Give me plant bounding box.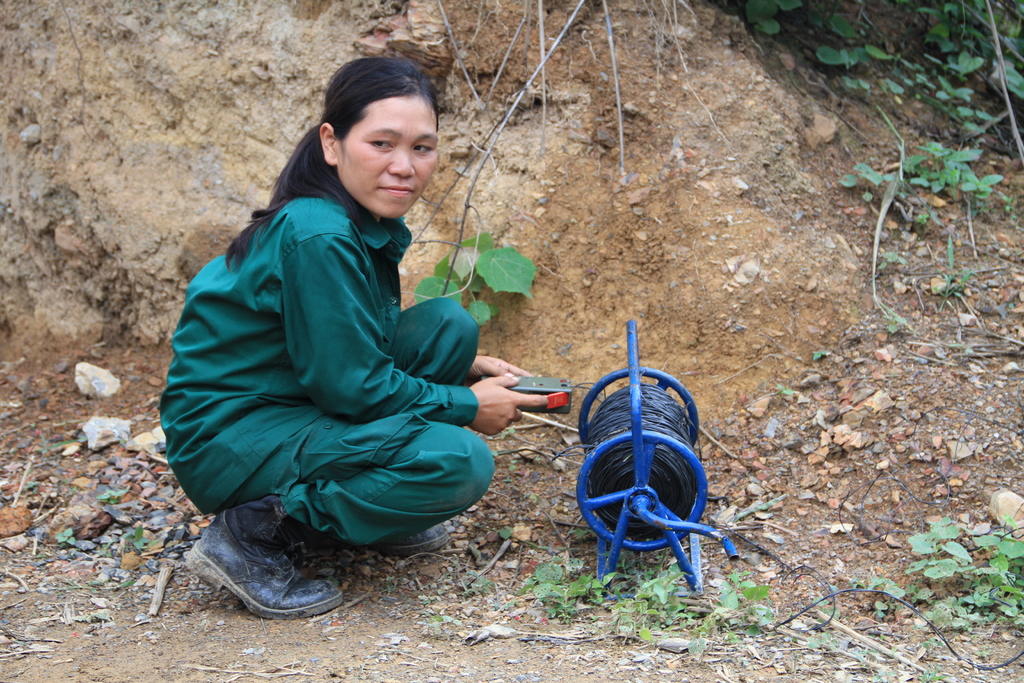
rect(868, 667, 895, 682).
